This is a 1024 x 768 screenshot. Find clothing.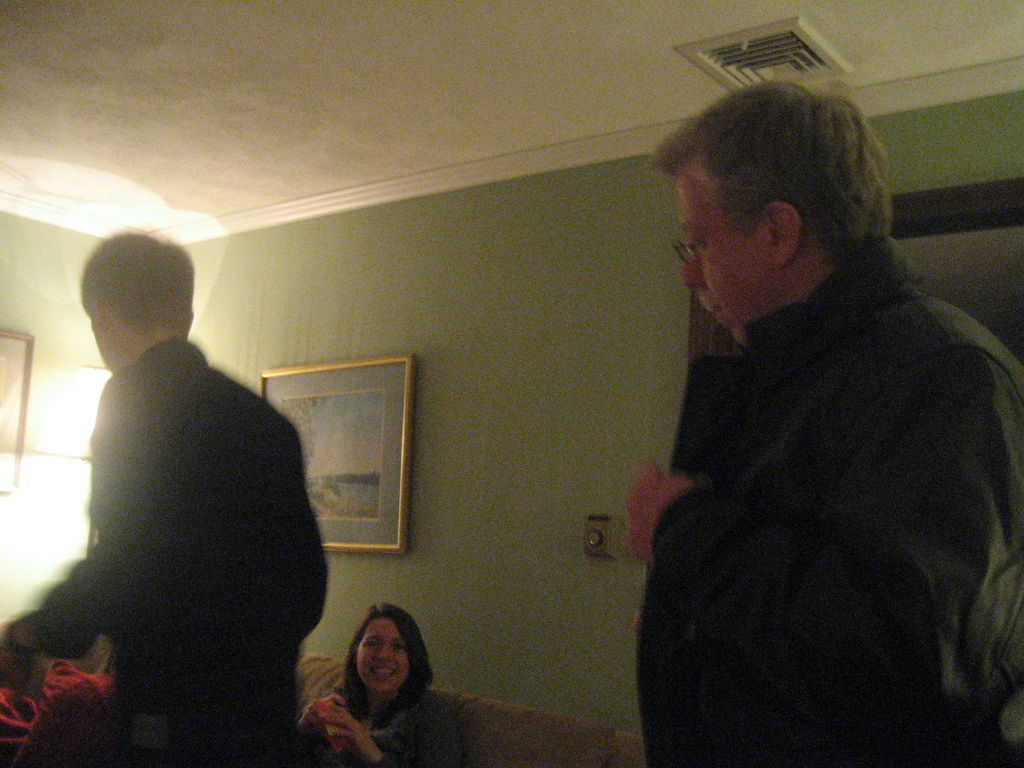
Bounding box: 290 694 465 767.
